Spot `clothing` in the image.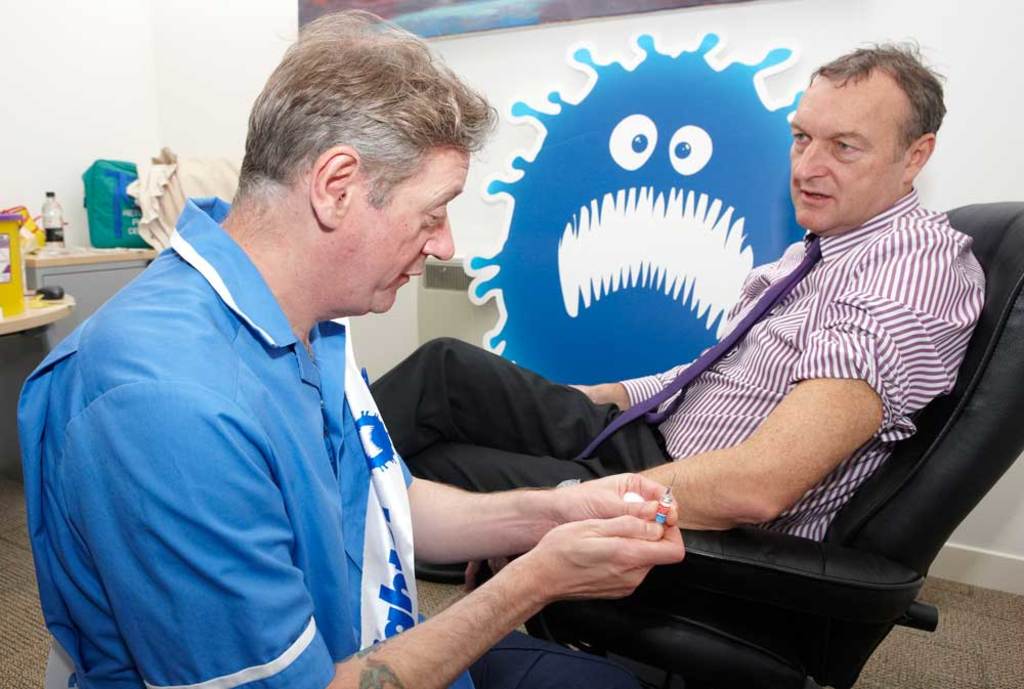
`clothing` found at [0, 197, 457, 688].
